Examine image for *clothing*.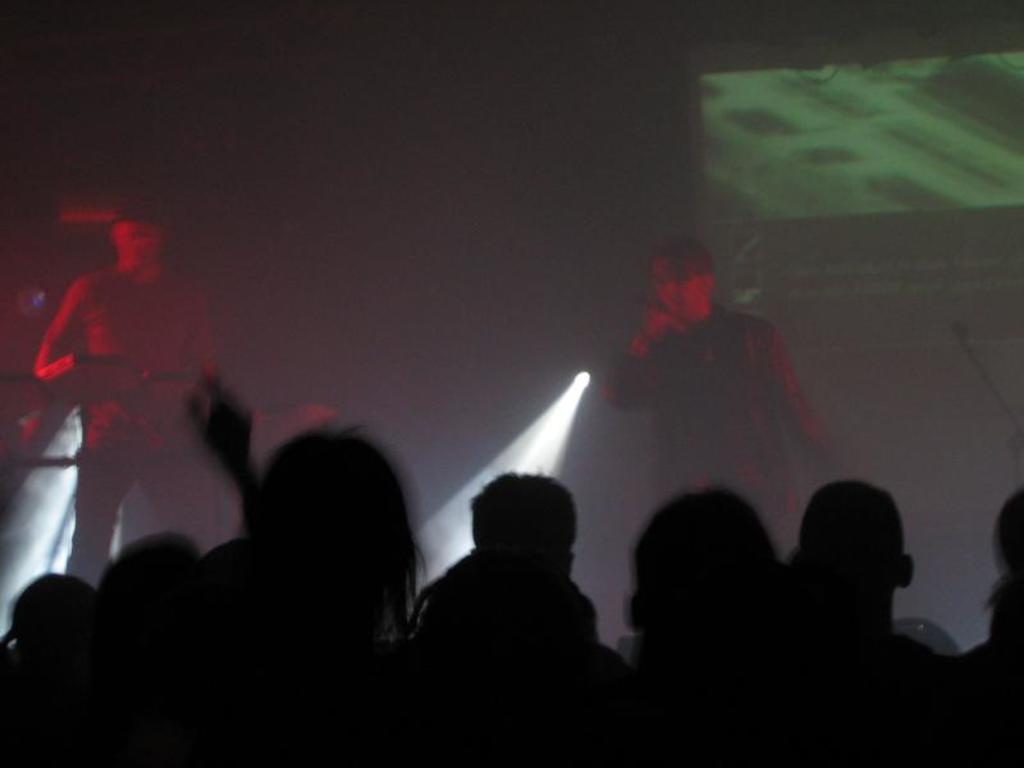
Examination result: 595,297,842,526.
